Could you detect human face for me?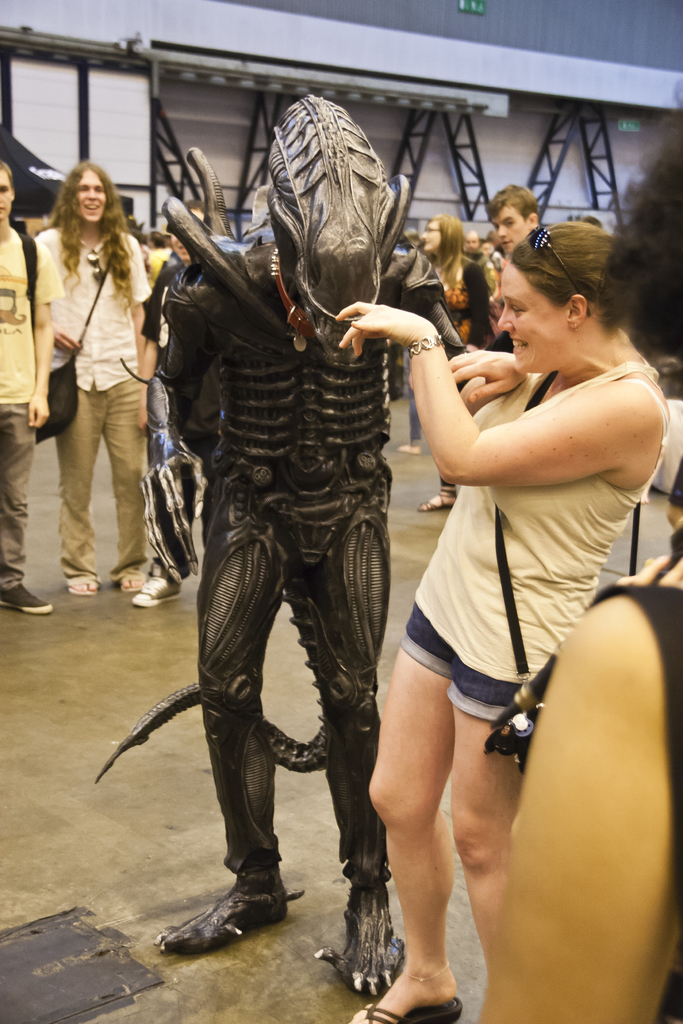
Detection result: bbox(0, 168, 17, 220).
